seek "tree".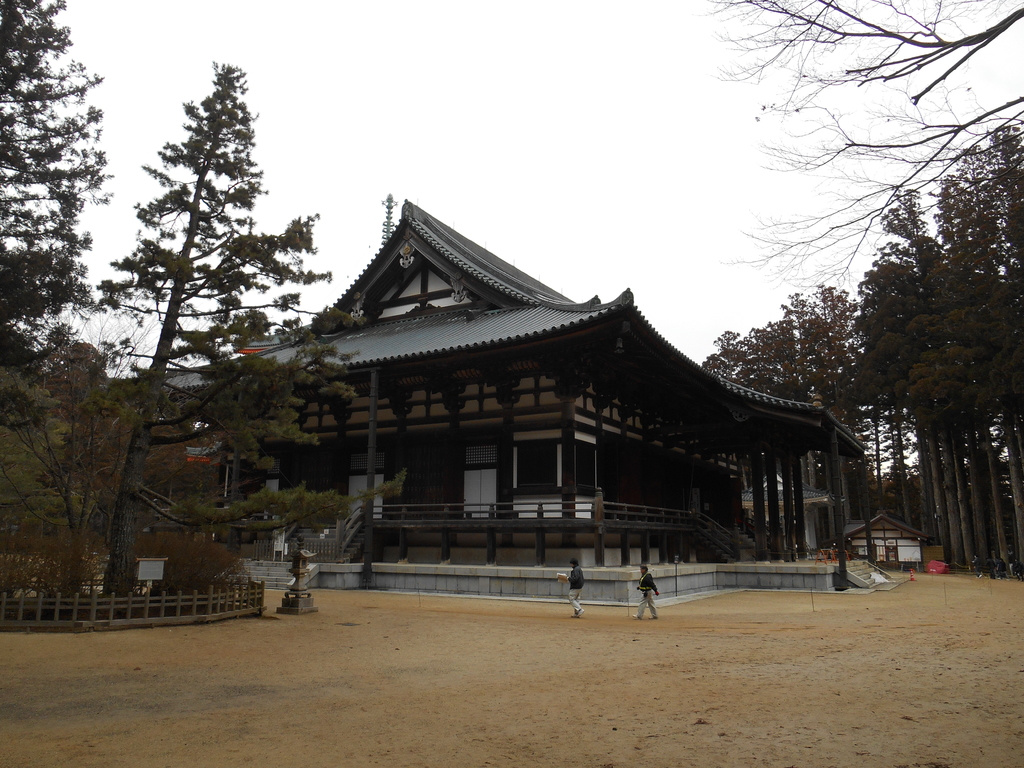
0, 0, 117, 563.
